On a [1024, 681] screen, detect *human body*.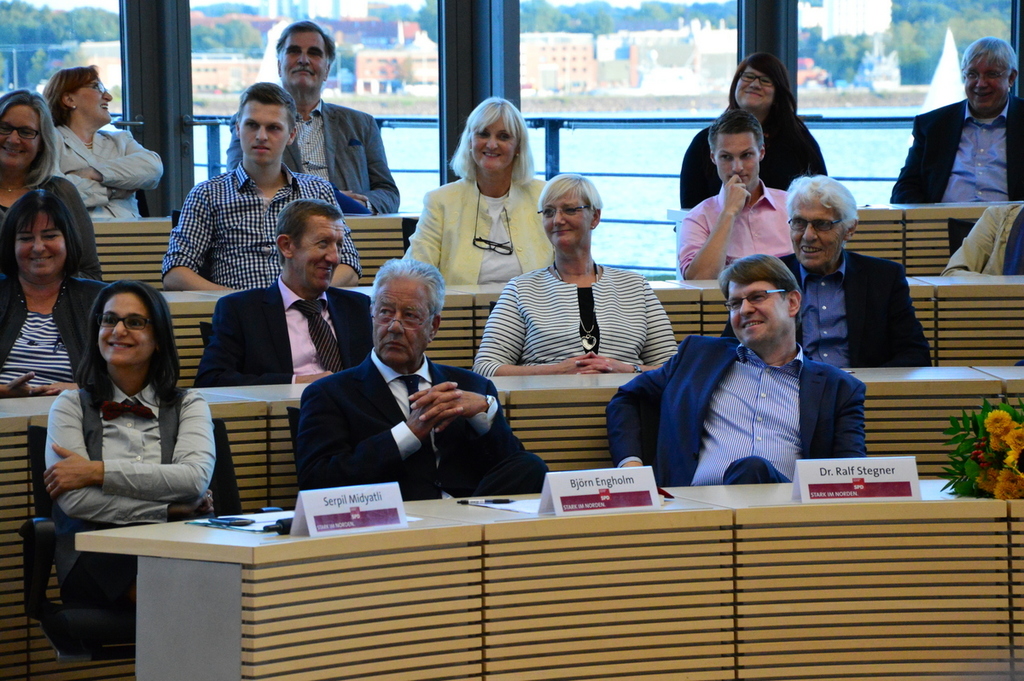
<region>160, 81, 359, 283</region>.
